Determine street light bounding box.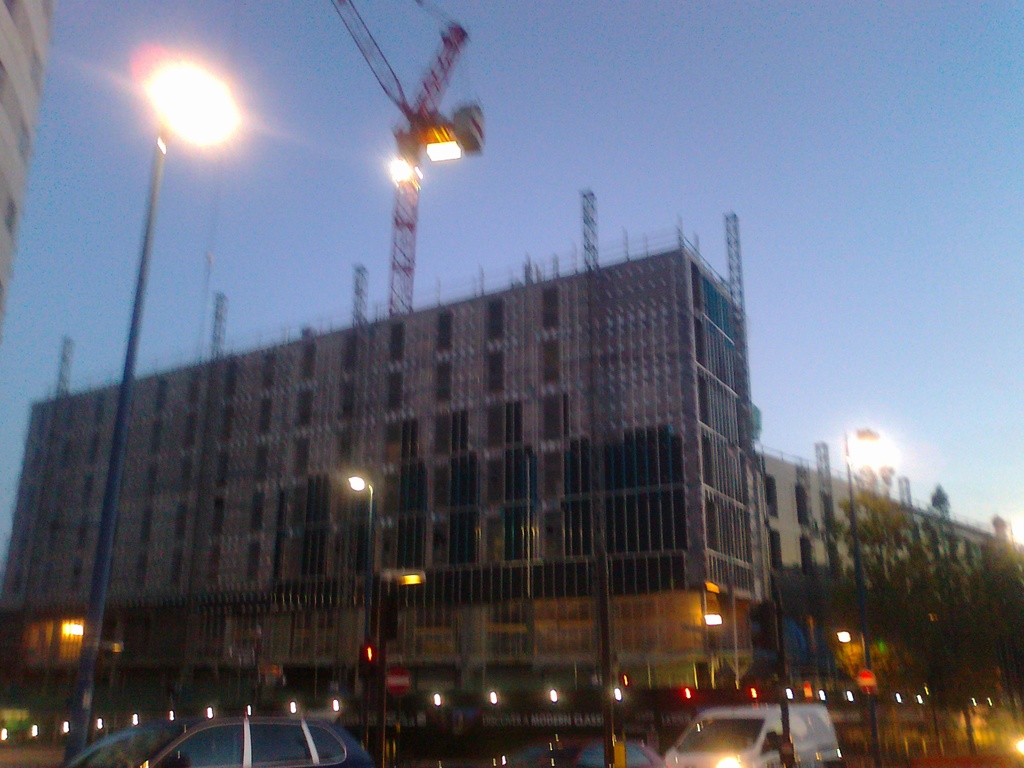
Determined: [837,421,886,766].
